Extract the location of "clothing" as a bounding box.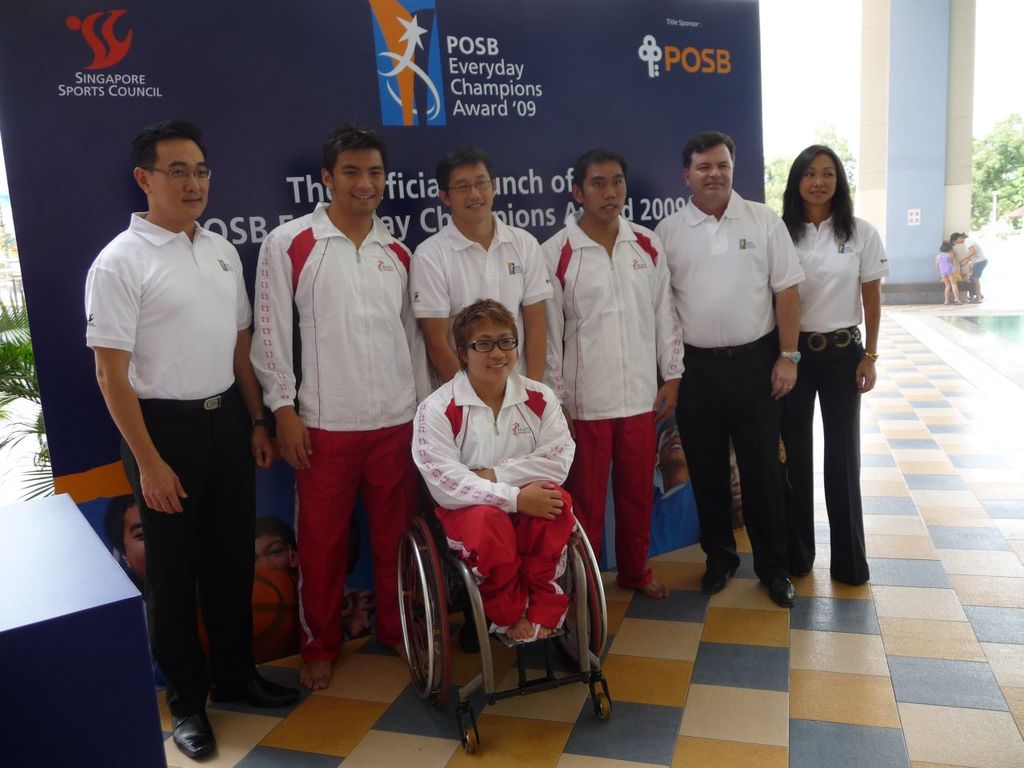
x1=649 y1=467 x2=705 y2=555.
